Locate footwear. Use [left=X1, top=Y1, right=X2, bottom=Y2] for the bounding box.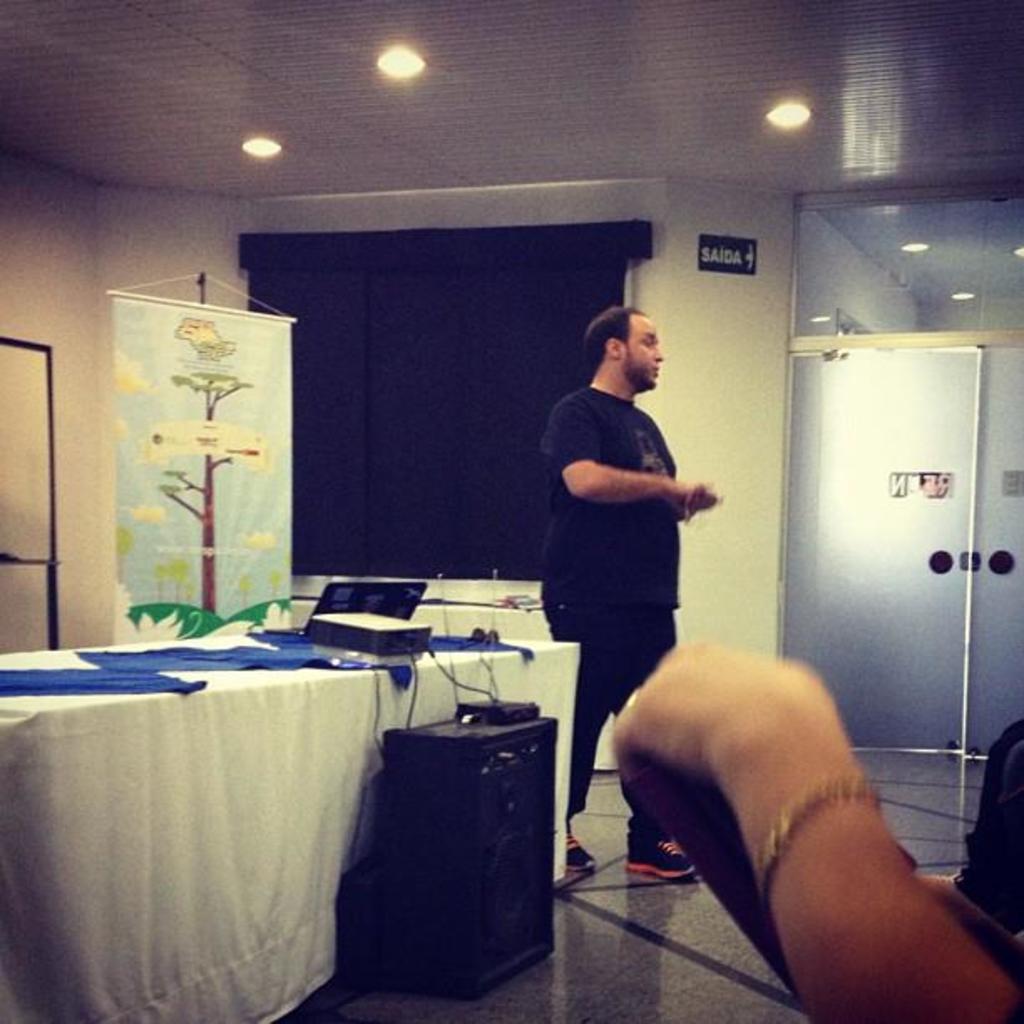
[left=566, top=823, right=596, bottom=882].
